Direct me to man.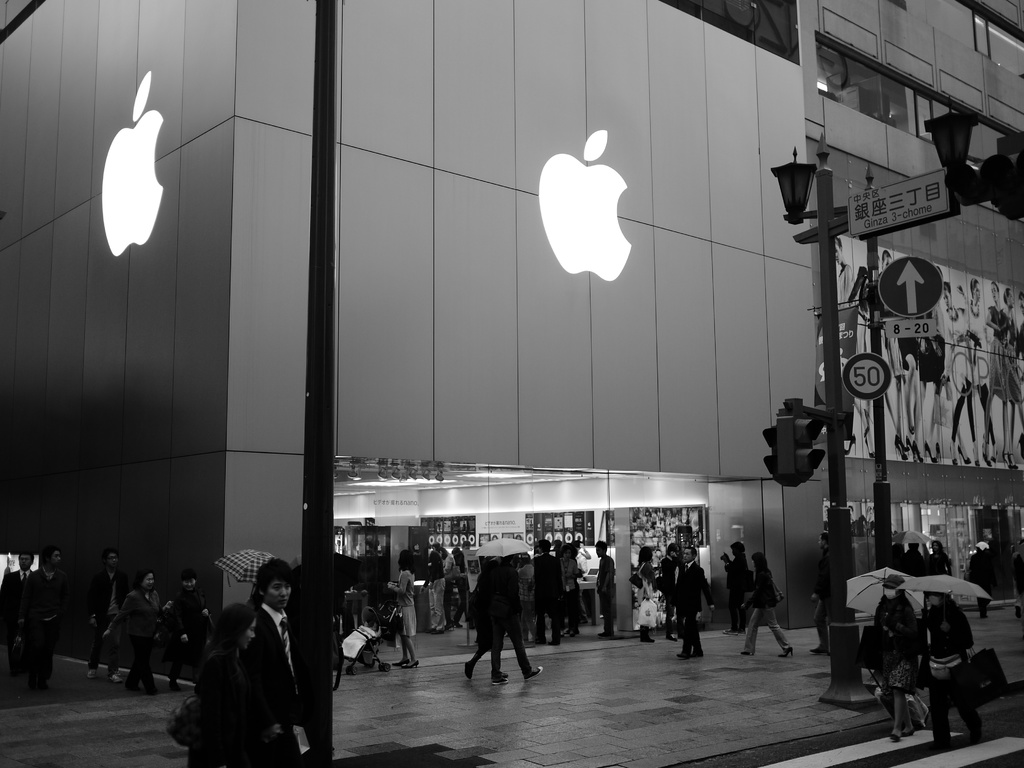
Direction: select_region(677, 547, 718, 661).
